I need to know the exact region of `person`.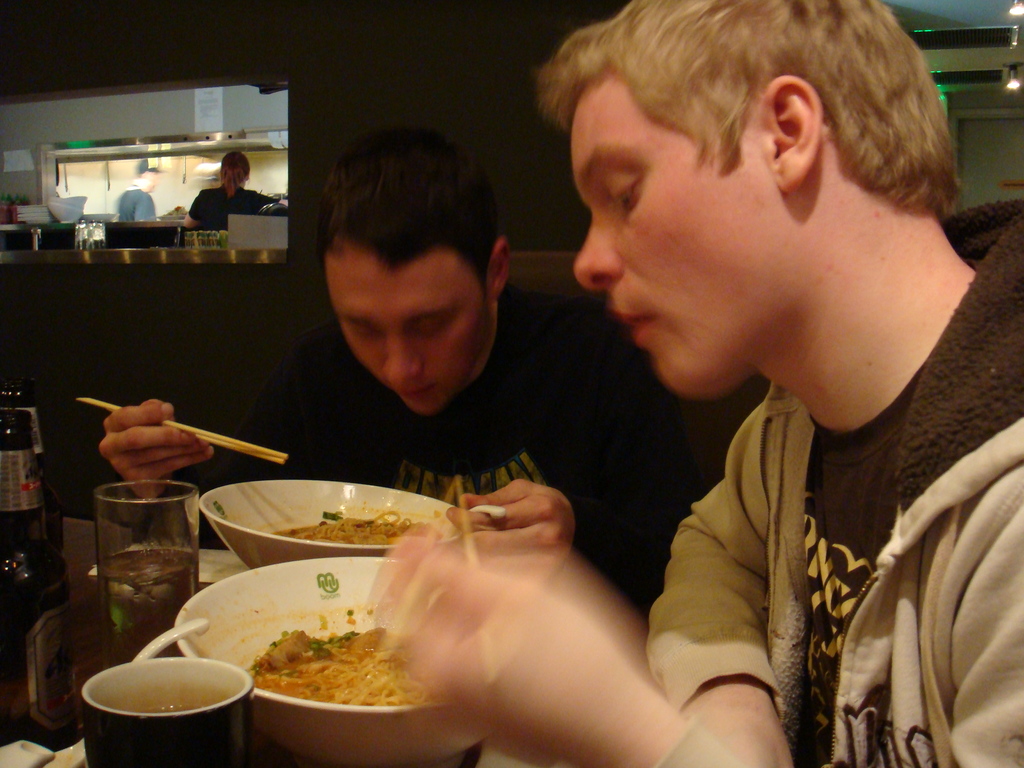
Region: 179, 151, 288, 228.
